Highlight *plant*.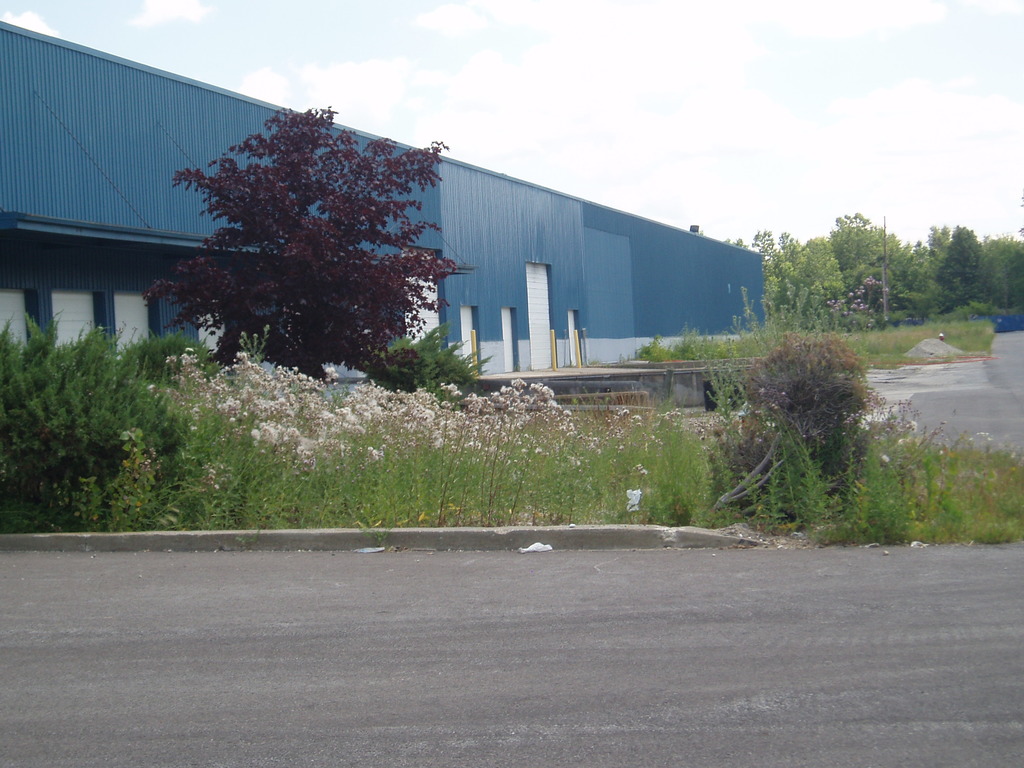
Highlighted region: (385, 317, 490, 392).
